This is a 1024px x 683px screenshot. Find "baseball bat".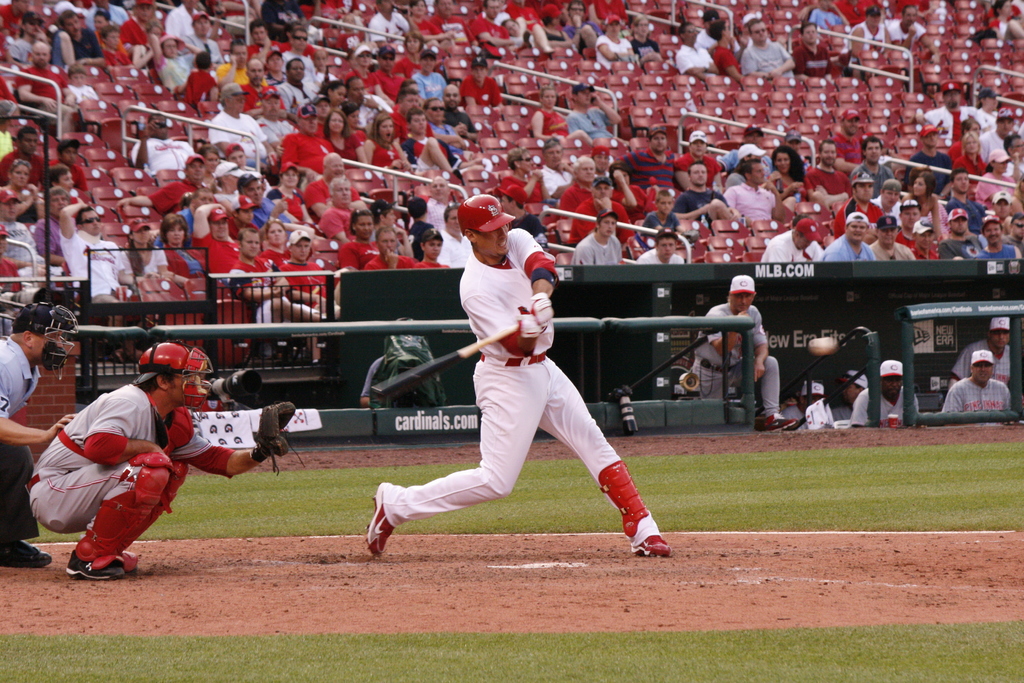
Bounding box: [x1=367, y1=315, x2=521, y2=396].
